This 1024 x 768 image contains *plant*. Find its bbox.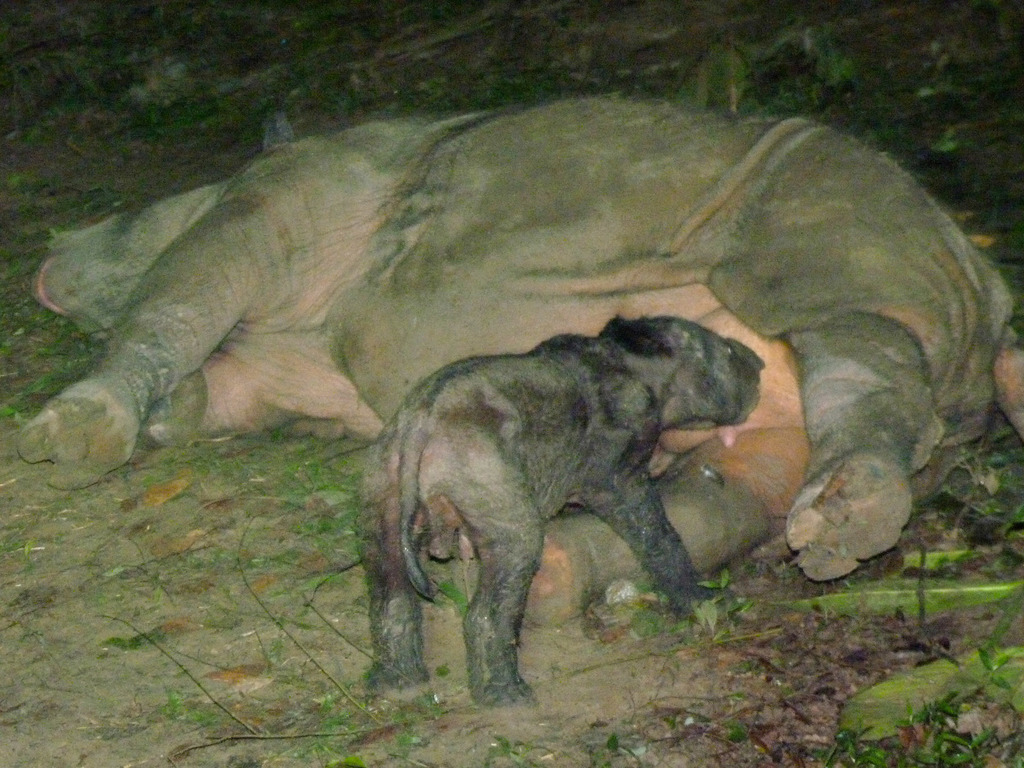
[436, 577, 479, 609].
